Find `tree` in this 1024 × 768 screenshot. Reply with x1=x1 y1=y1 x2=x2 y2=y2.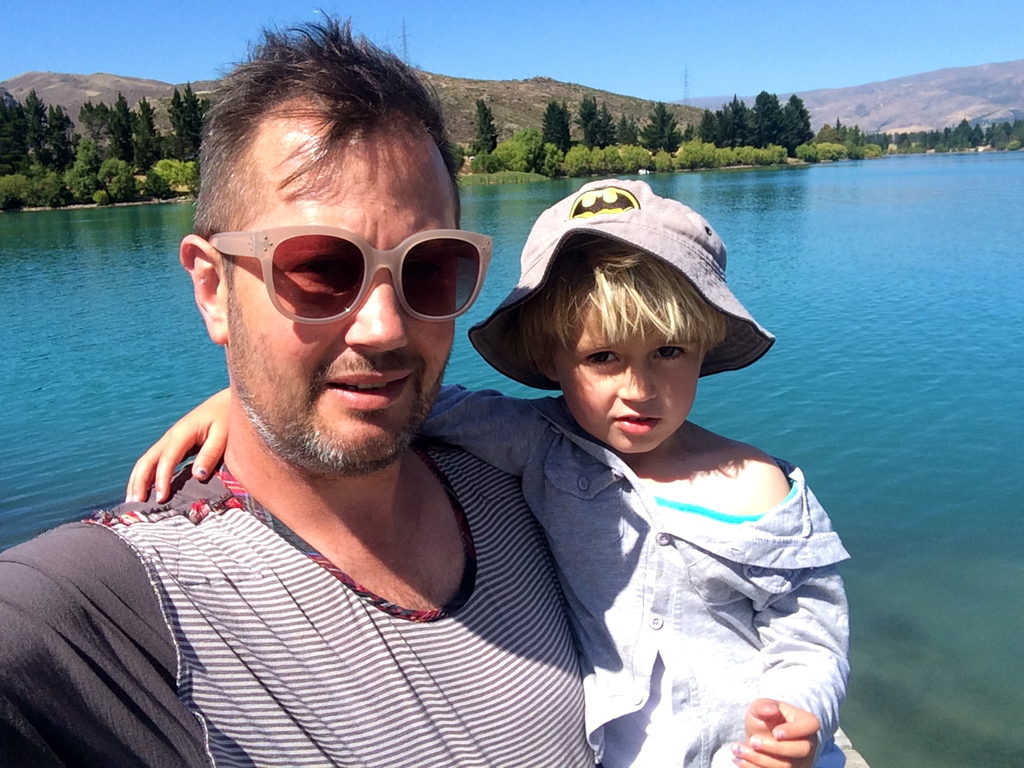
x1=154 y1=156 x2=196 y2=186.
